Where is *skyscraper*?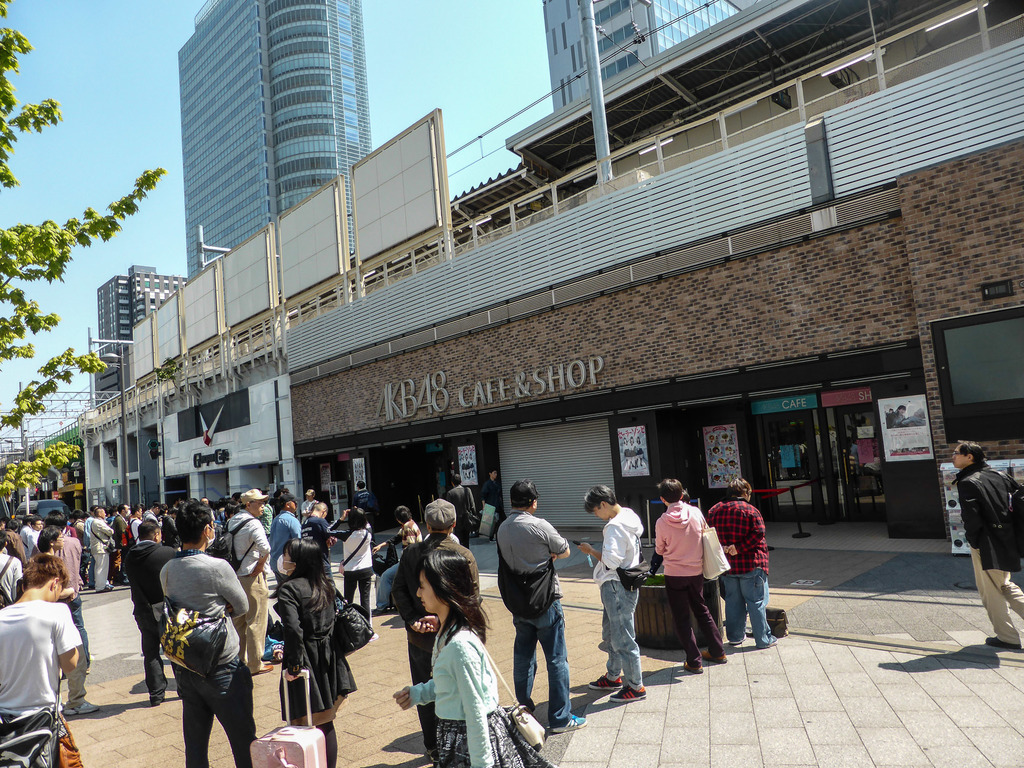
x1=157, y1=0, x2=371, y2=259.
